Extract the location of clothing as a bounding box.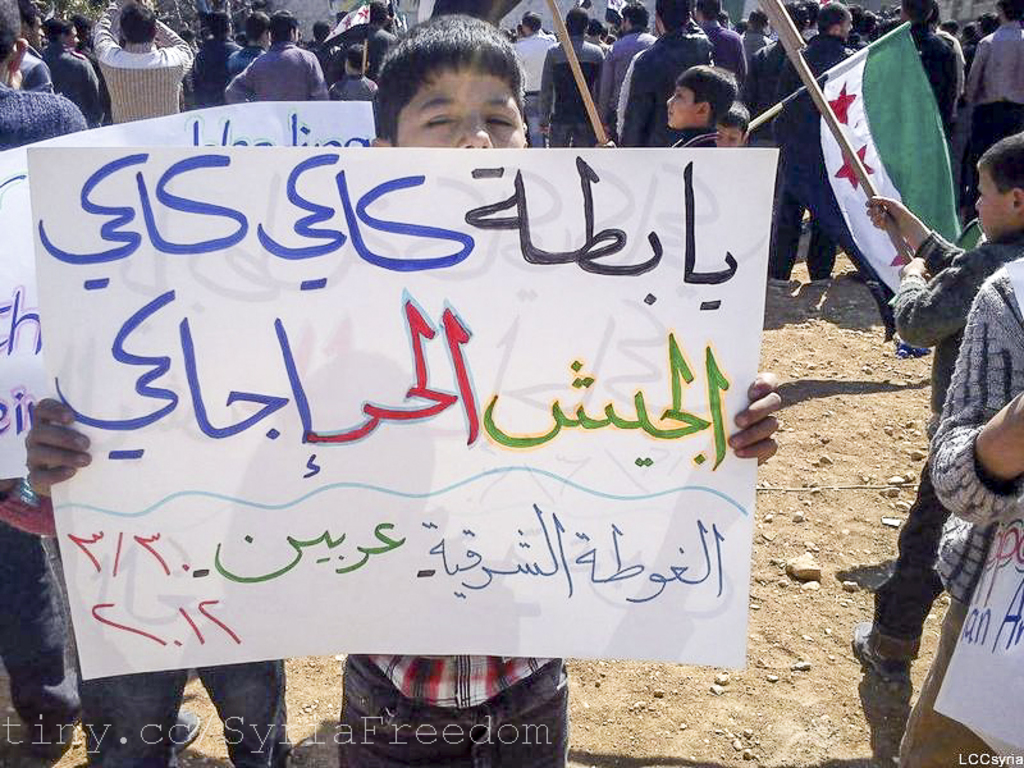
l=869, t=228, r=1023, b=637.
